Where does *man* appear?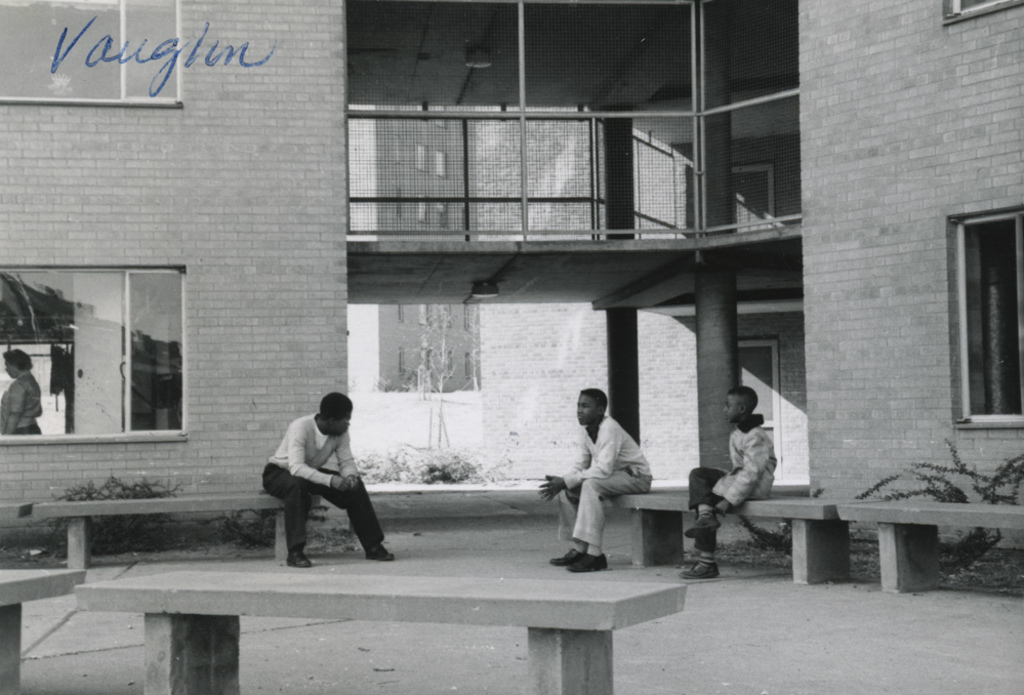
Appears at pyautogui.locateOnScreen(541, 390, 651, 577).
